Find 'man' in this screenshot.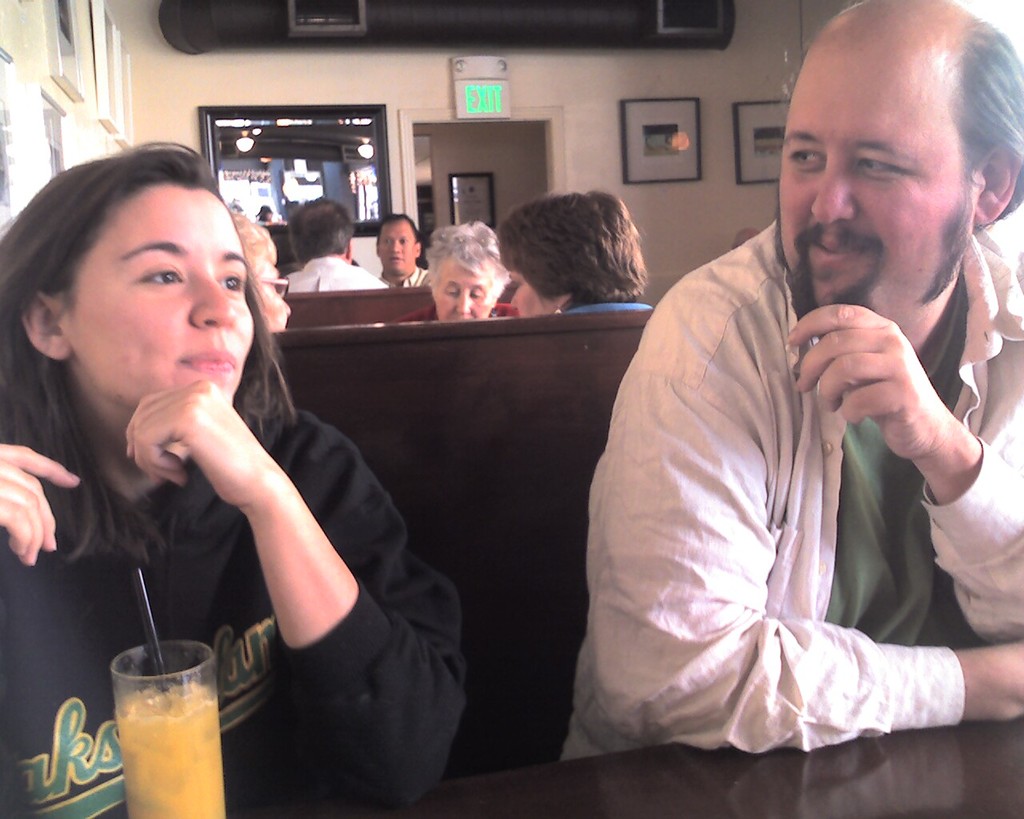
The bounding box for 'man' is detection(372, 211, 427, 293).
